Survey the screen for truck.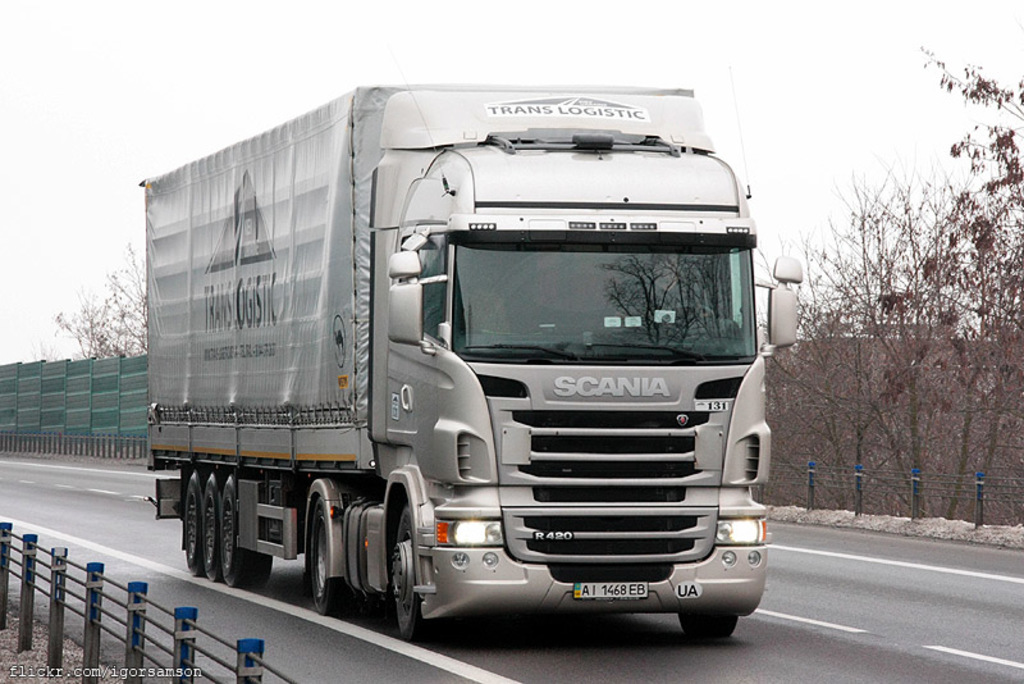
Survey found: (128, 70, 777, 675).
